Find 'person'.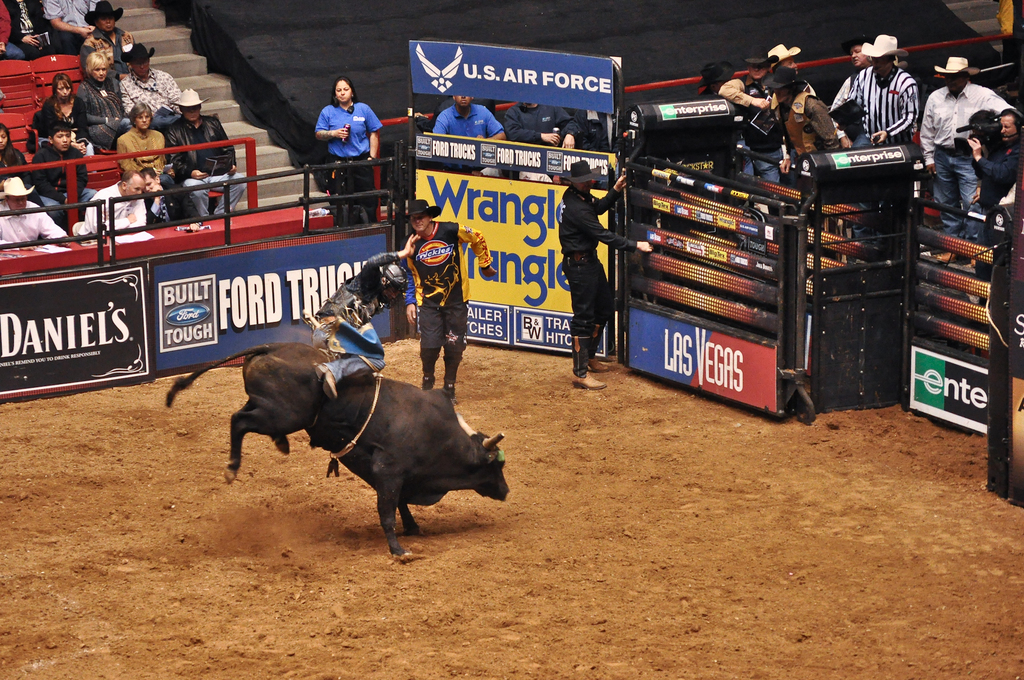
detection(324, 81, 379, 177).
